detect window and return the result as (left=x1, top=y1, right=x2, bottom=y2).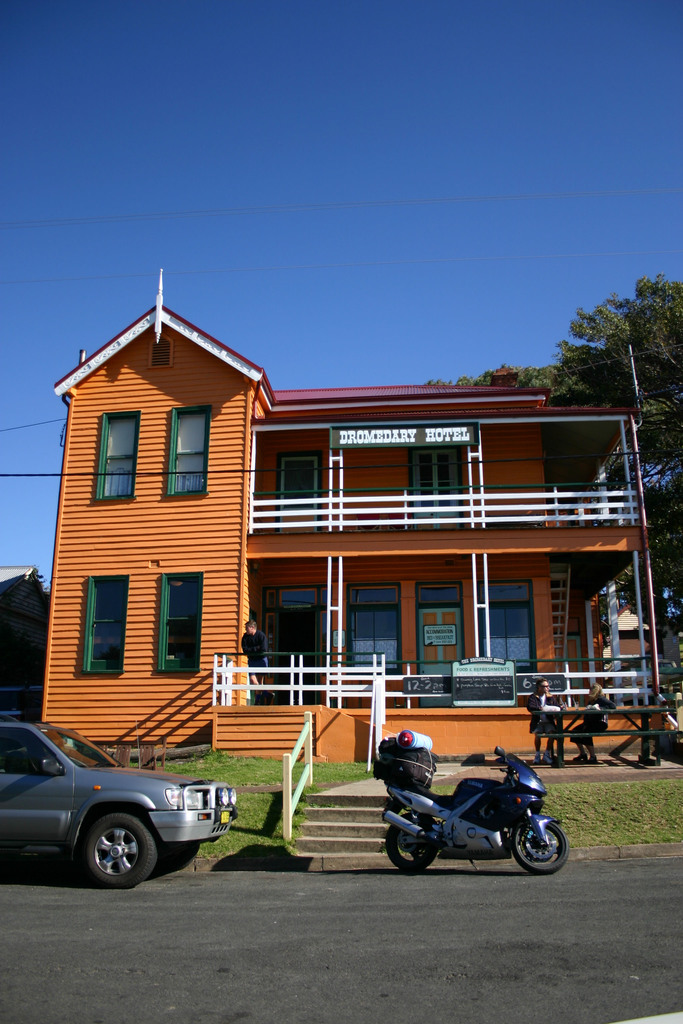
(left=154, top=412, right=213, bottom=493).
